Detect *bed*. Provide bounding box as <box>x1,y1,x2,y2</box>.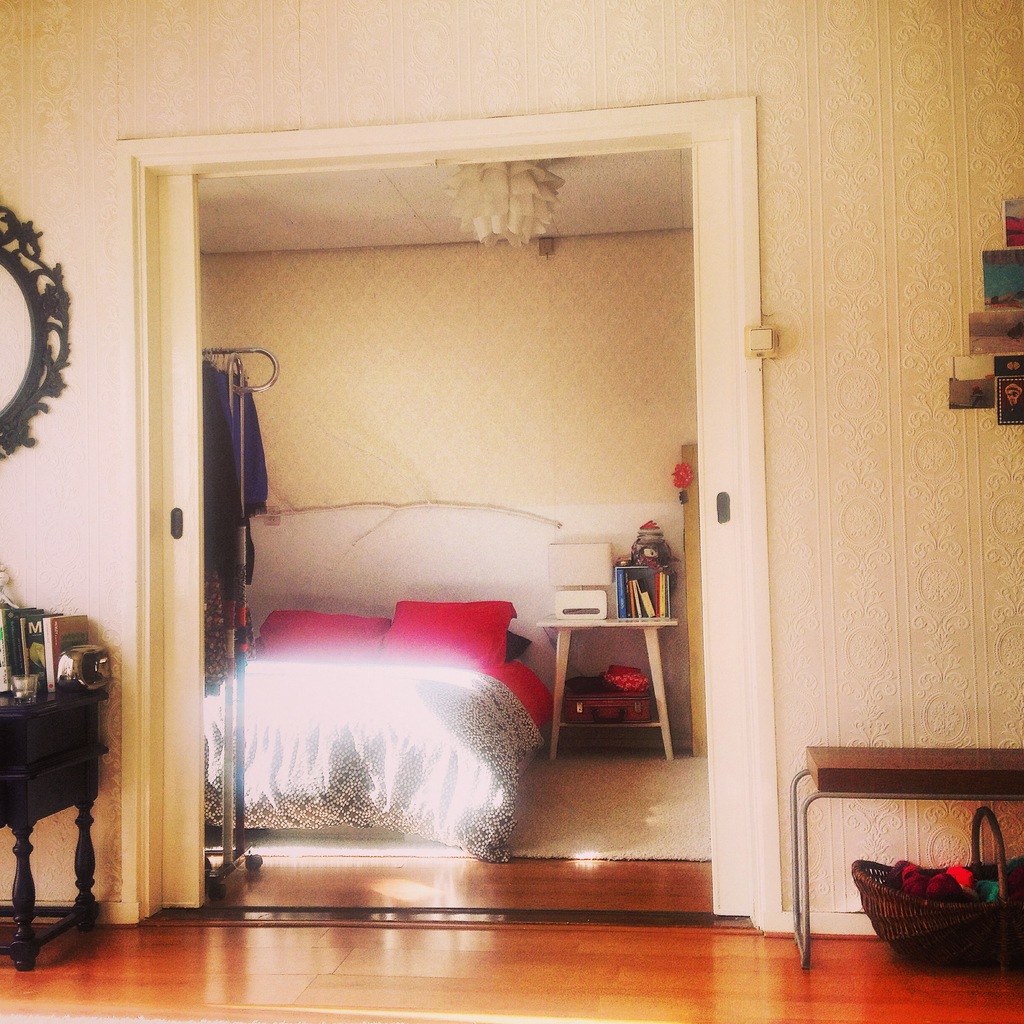
<box>152,541,613,872</box>.
